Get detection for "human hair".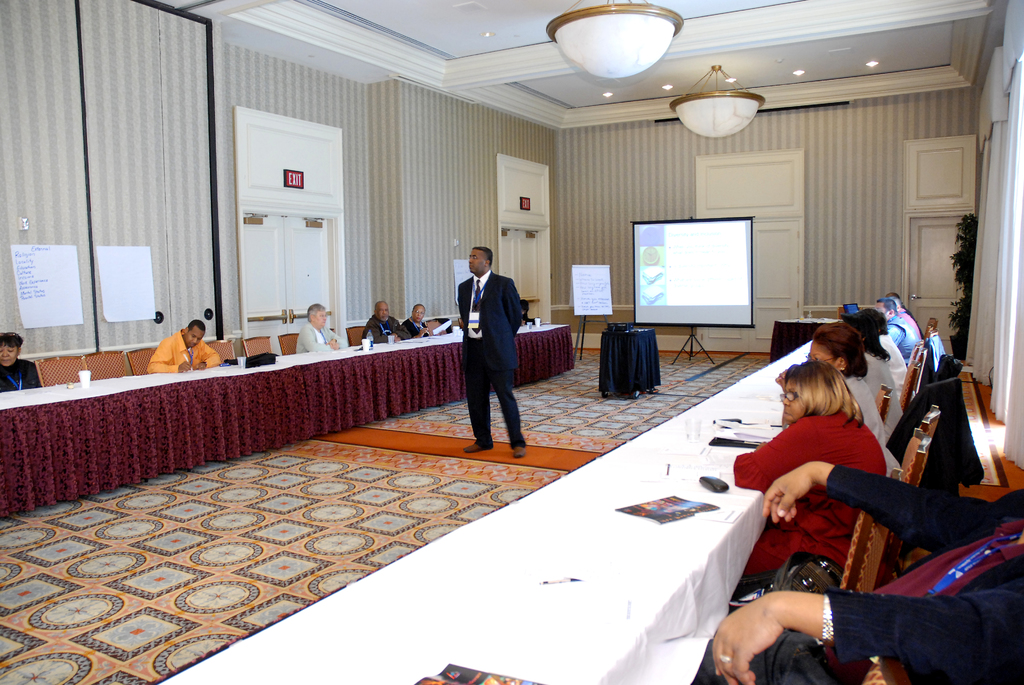
Detection: 780 356 864 429.
